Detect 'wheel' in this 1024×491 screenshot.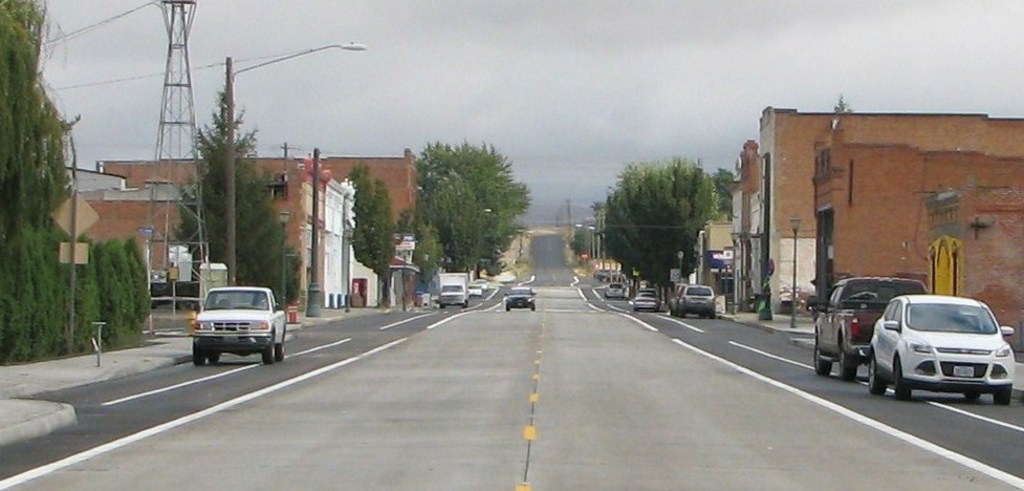
Detection: [x1=814, y1=338, x2=830, y2=379].
